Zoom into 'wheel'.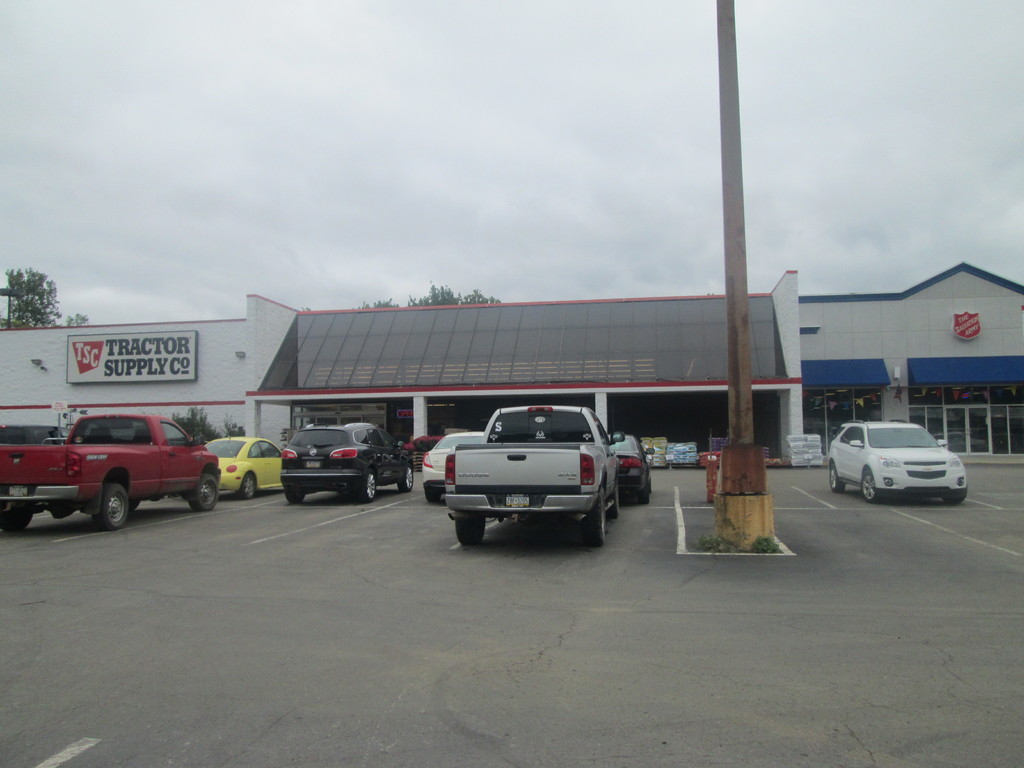
Zoom target: BBox(357, 469, 376, 500).
